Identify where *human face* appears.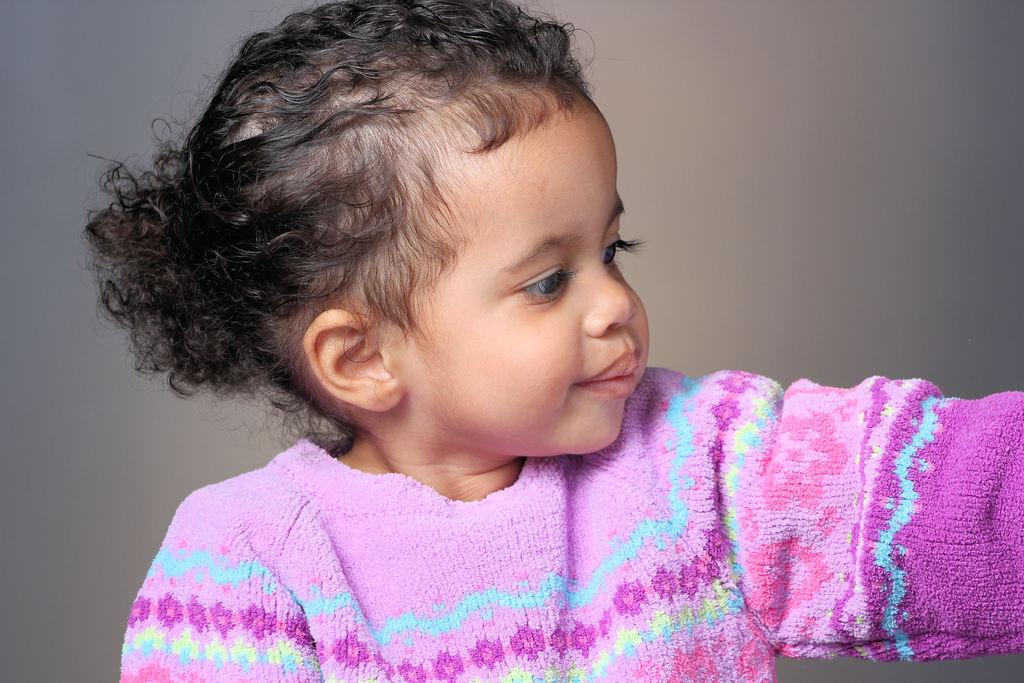
Appears at <bbox>381, 100, 648, 456</bbox>.
